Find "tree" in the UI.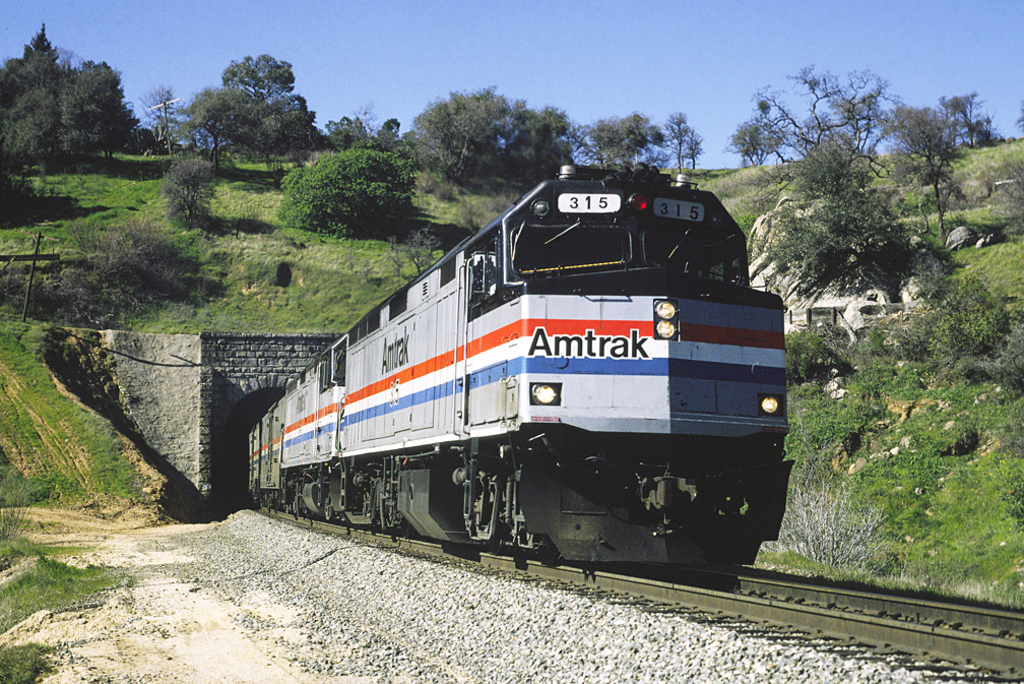
UI element at (x1=775, y1=454, x2=849, y2=578).
